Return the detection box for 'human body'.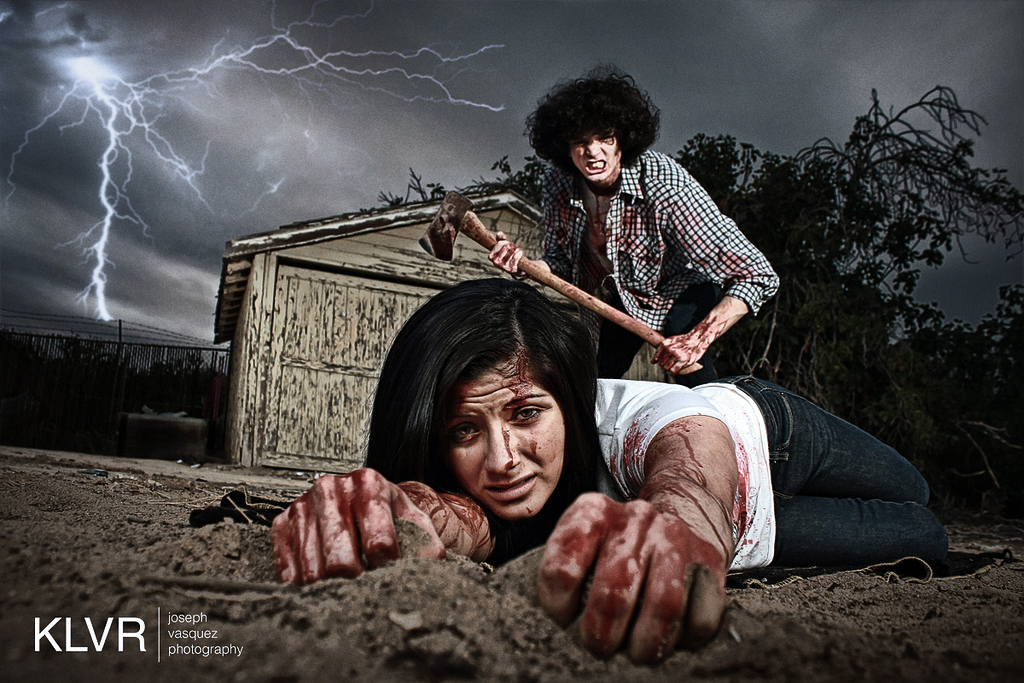
rect(485, 65, 782, 390).
